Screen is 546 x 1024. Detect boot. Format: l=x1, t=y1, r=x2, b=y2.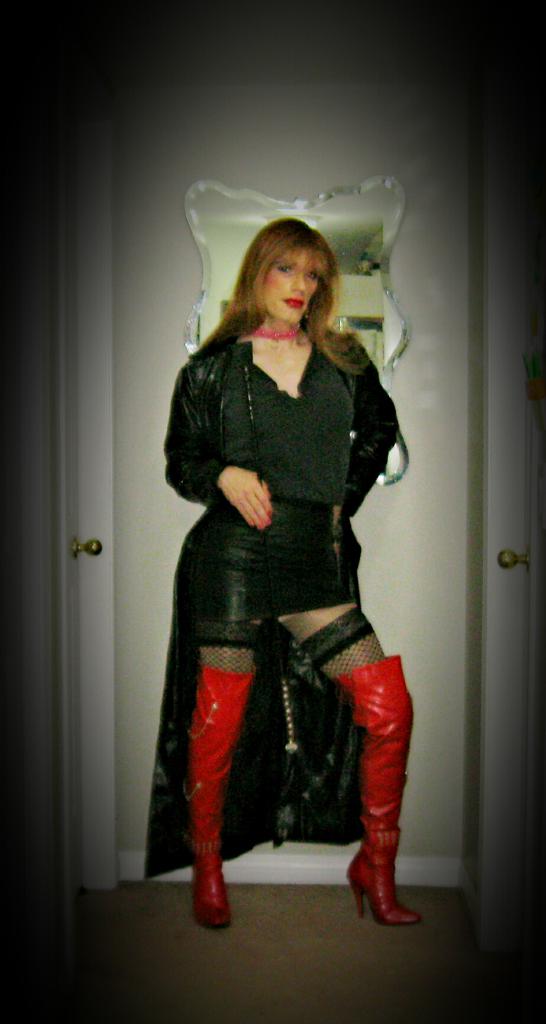
l=183, t=664, r=253, b=924.
